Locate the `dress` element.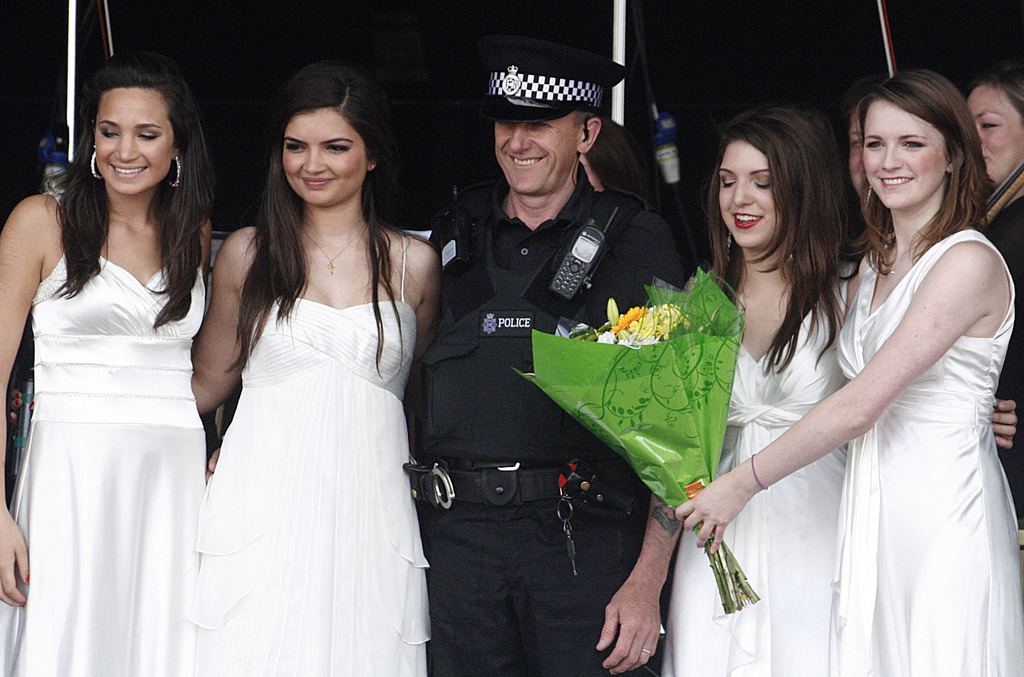
Element bbox: rect(0, 214, 213, 676).
